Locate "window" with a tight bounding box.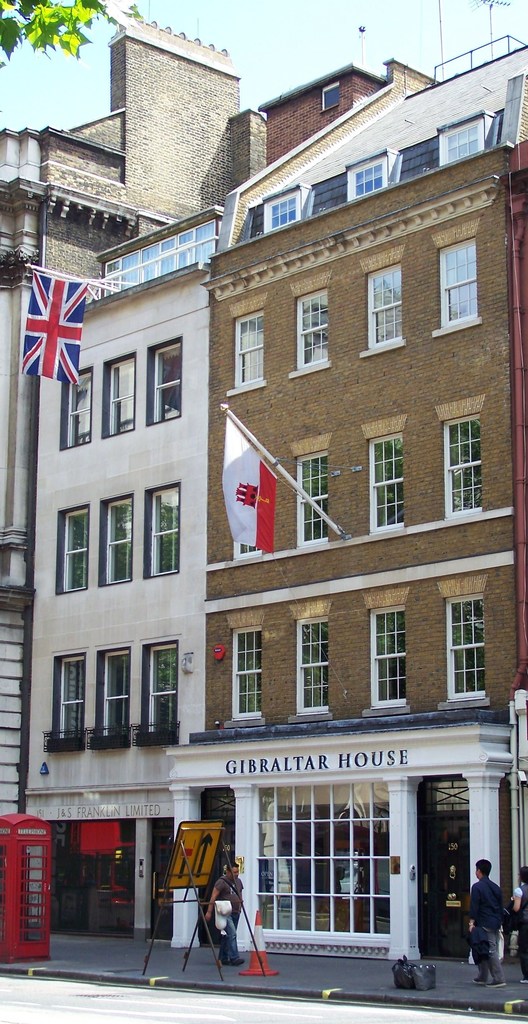
select_region(297, 620, 330, 716).
